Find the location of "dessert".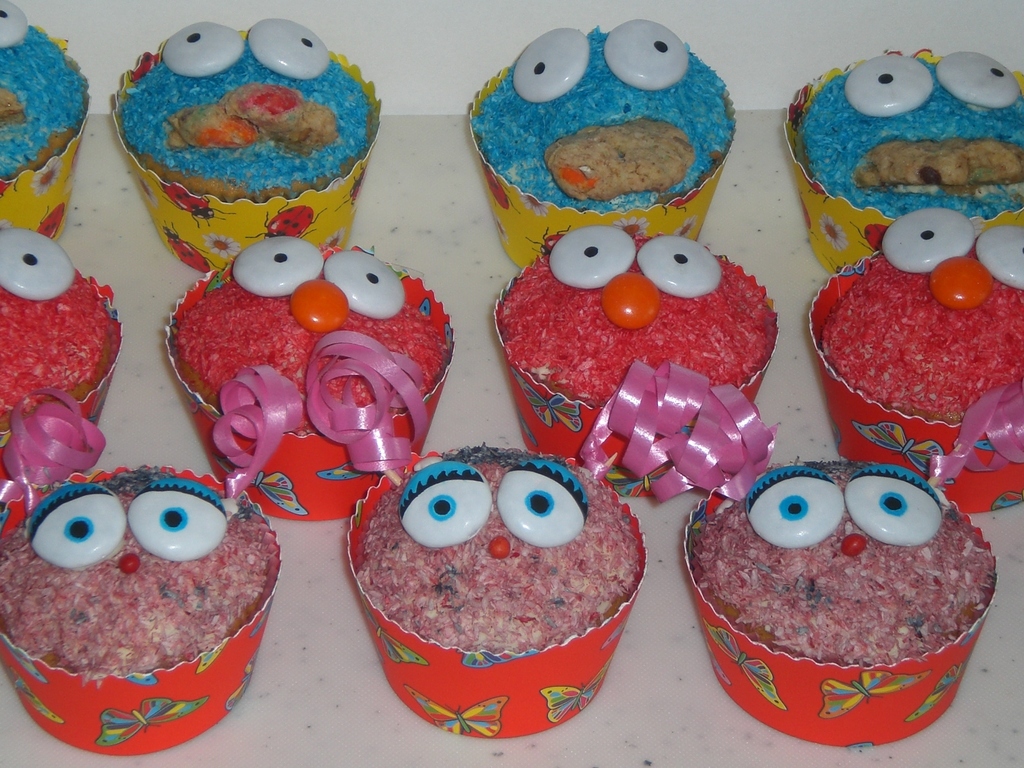
Location: bbox(121, 16, 379, 202).
